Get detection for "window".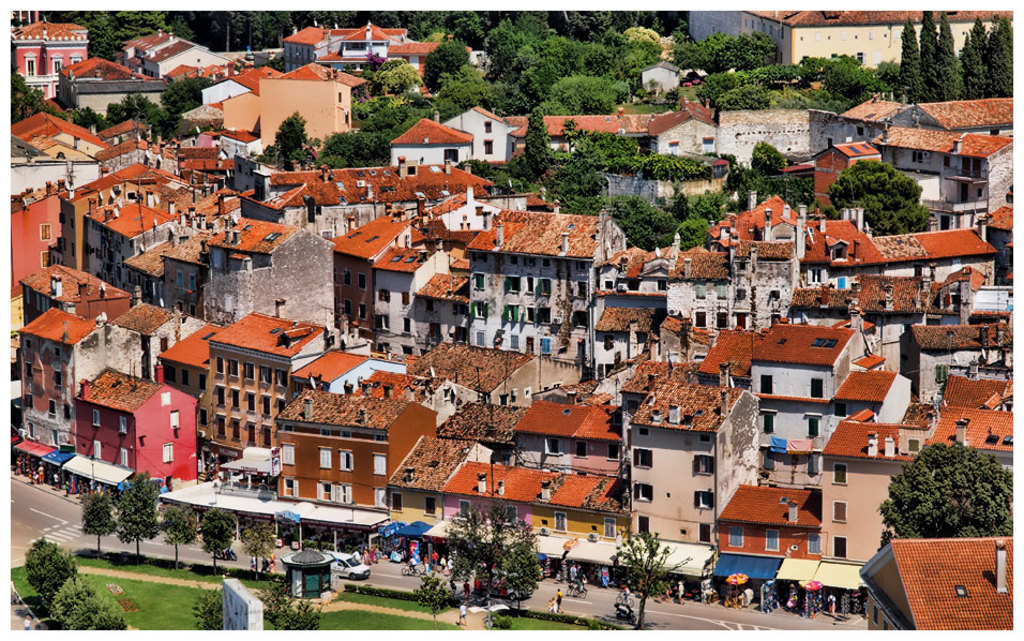
Detection: [left=539, top=339, right=551, bottom=354].
